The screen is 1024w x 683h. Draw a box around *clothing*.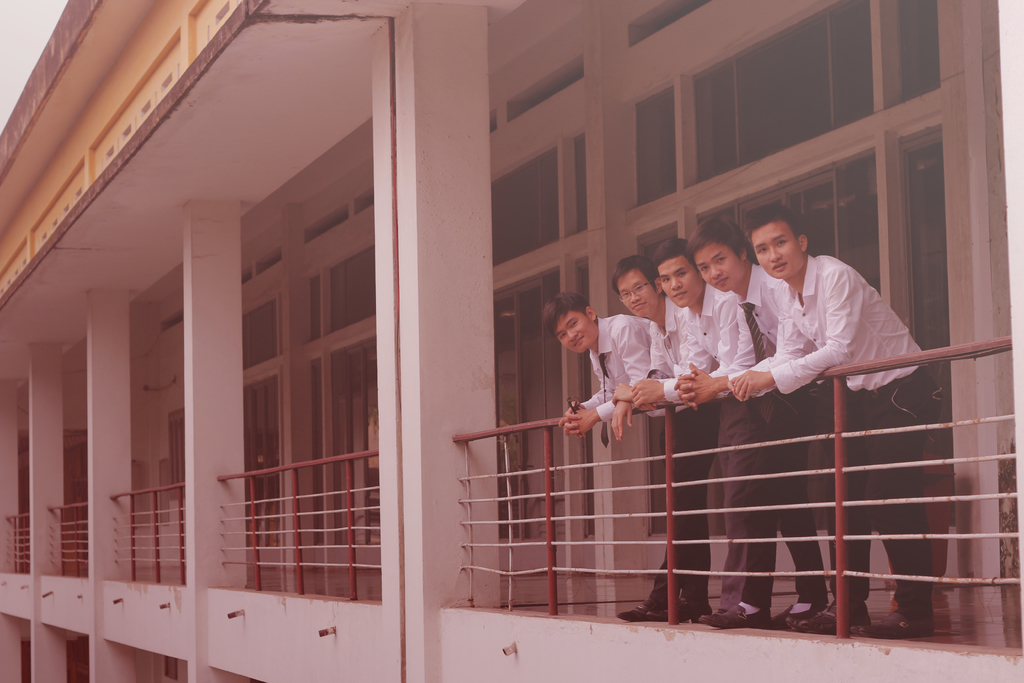
crop(582, 317, 719, 603).
